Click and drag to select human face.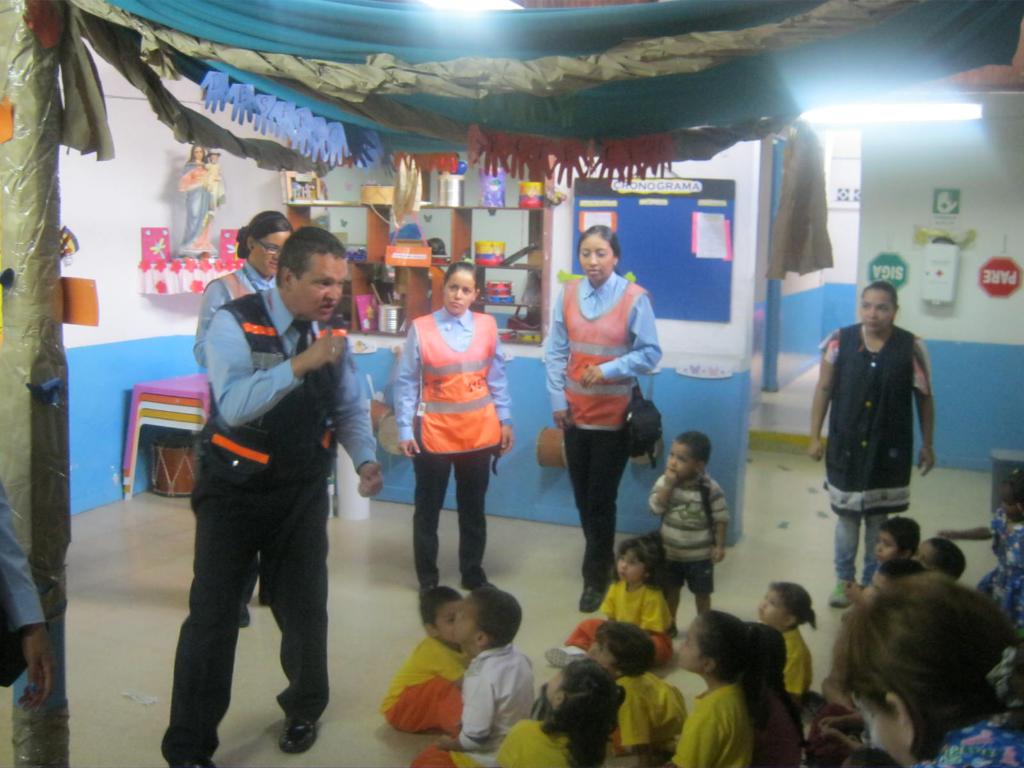
Selection: locate(877, 534, 902, 562).
